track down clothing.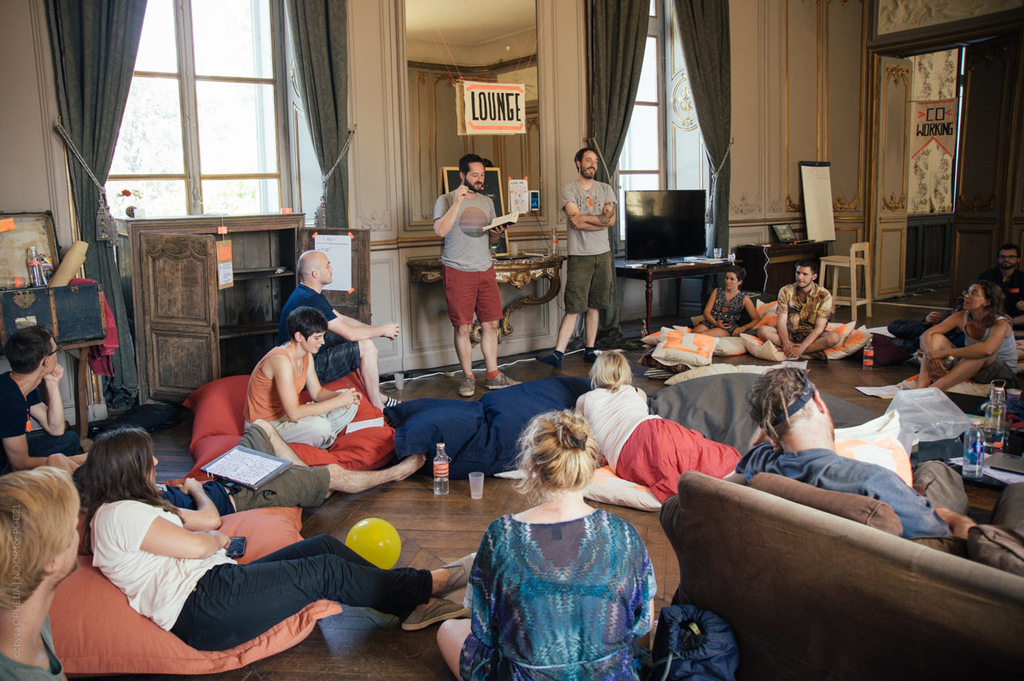
Tracked to [152, 422, 331, 510].
